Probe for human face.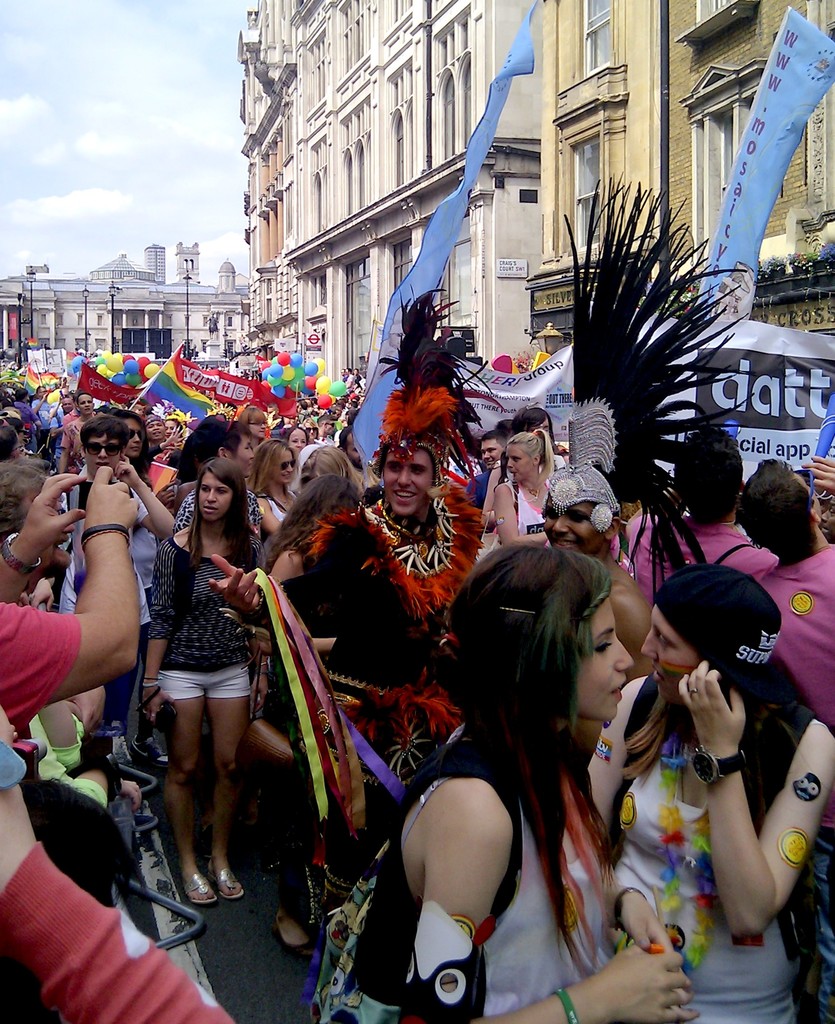
Probe result: Rect(538, 504, 601, 555).
